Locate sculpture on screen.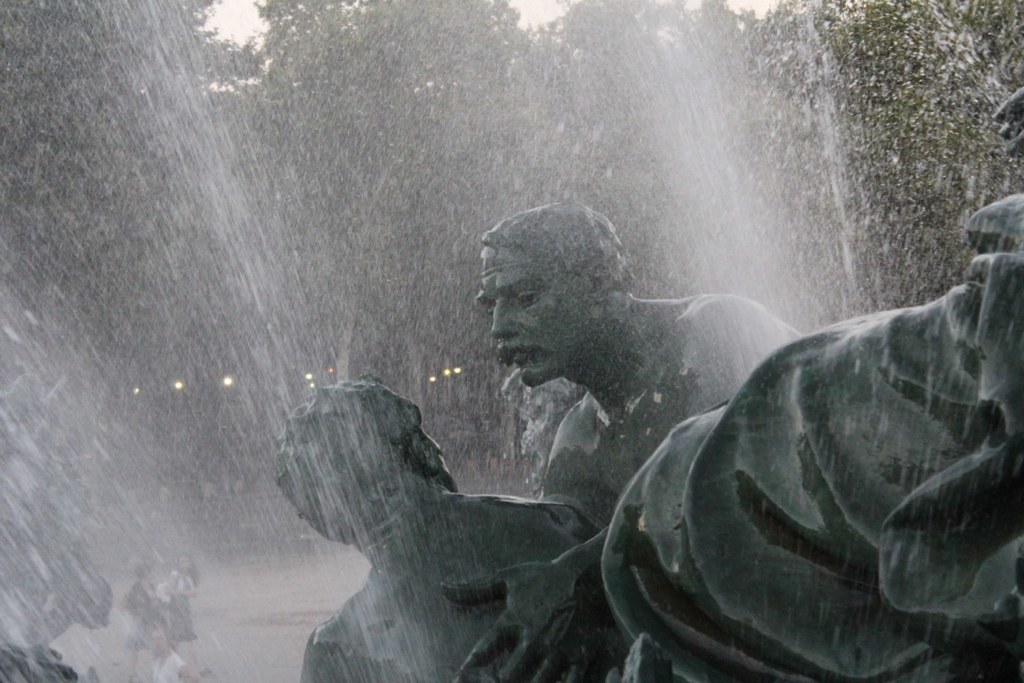
On screen at <bbox>0, 360, 148, 682</bbox>.
